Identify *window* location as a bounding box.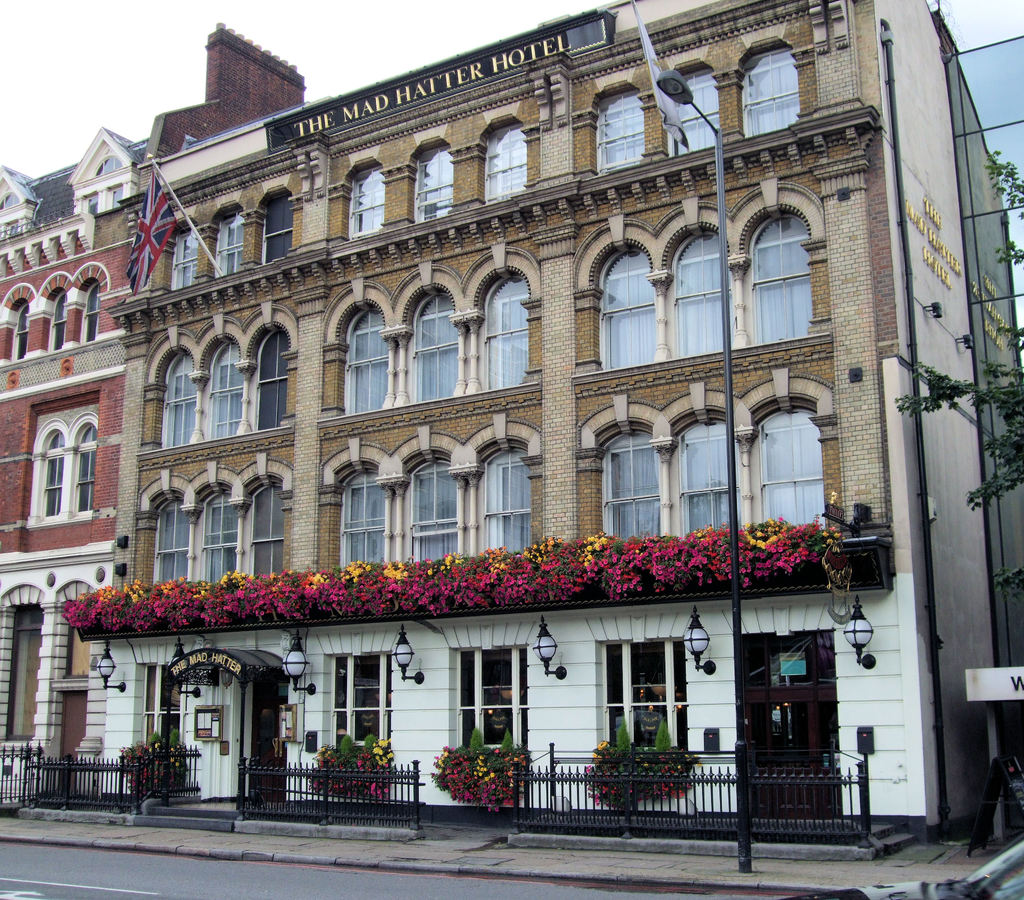
351:157:386:237.
